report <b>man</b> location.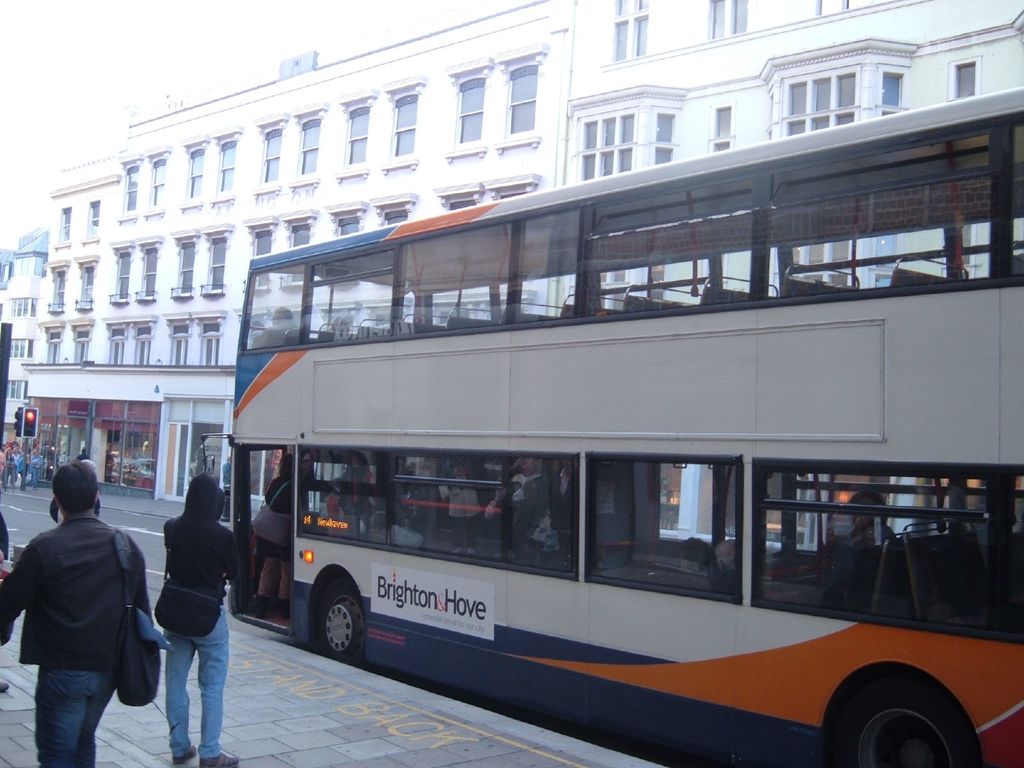
Report: 10/456/156/766.
